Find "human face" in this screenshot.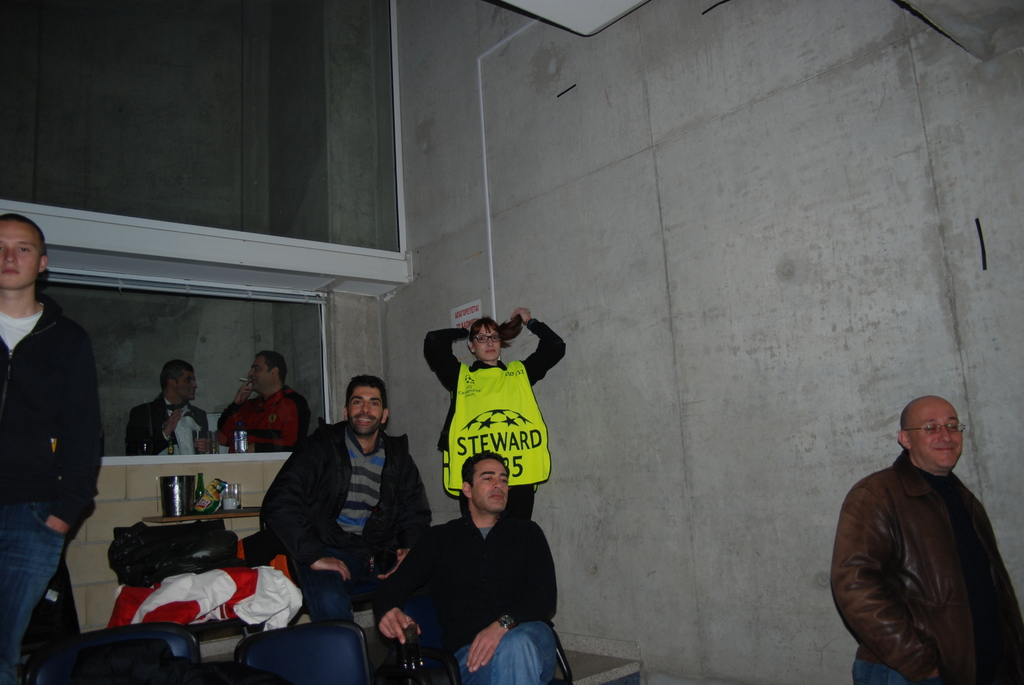
The bounding box for "human face" is x1=4, y1=226, x2=36, y2=292.
